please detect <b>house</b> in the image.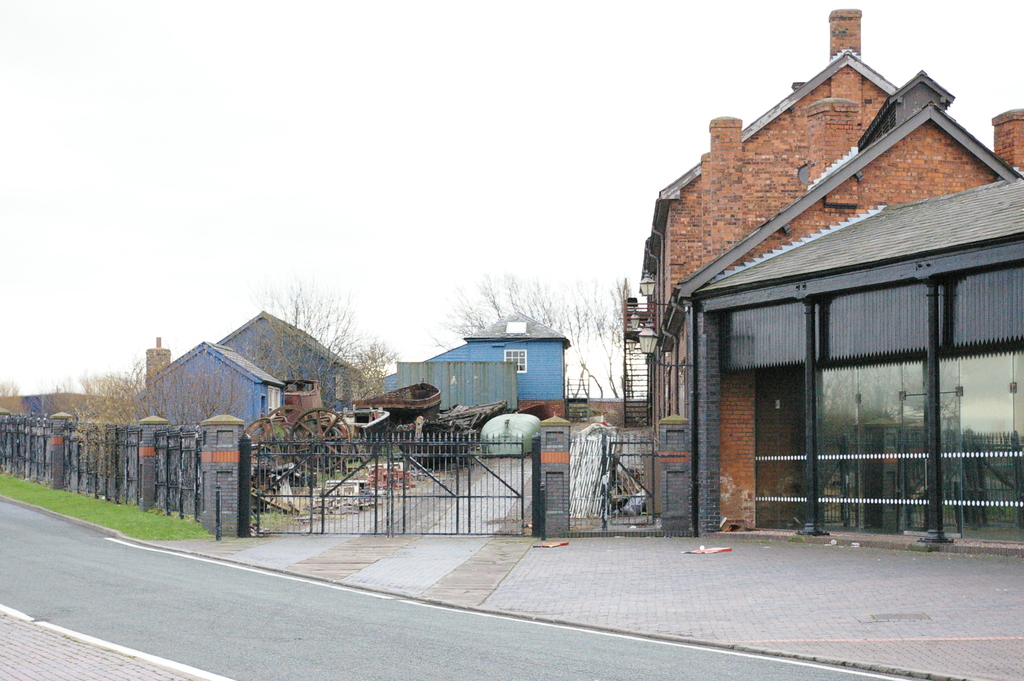
<box>394,360,516,411</box>.
